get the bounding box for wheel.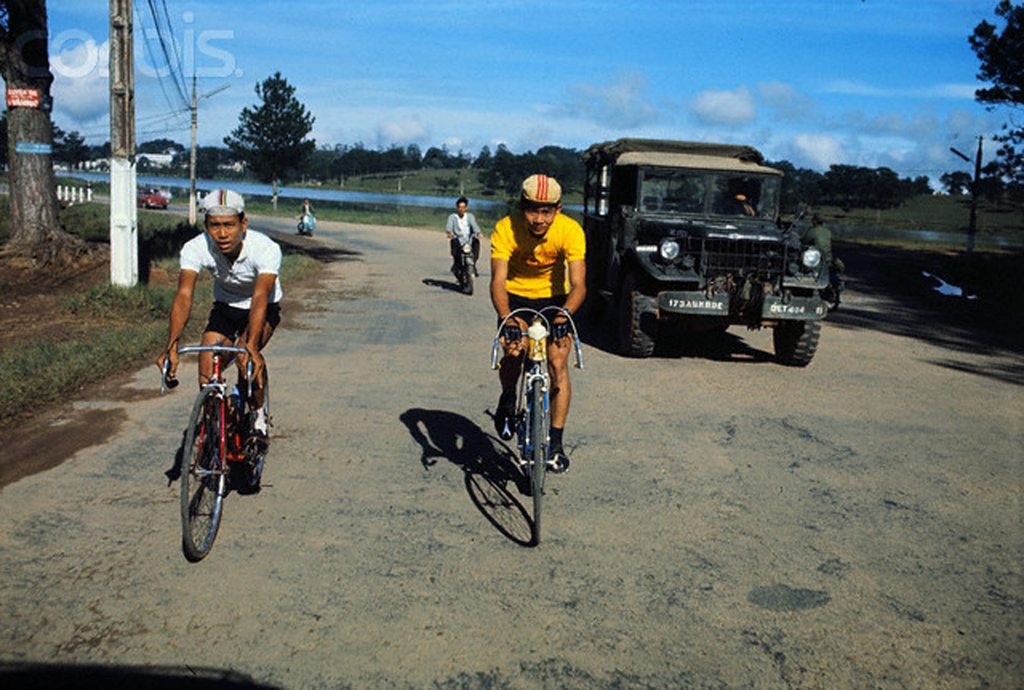
bbox(169, 392, 234, 555).
